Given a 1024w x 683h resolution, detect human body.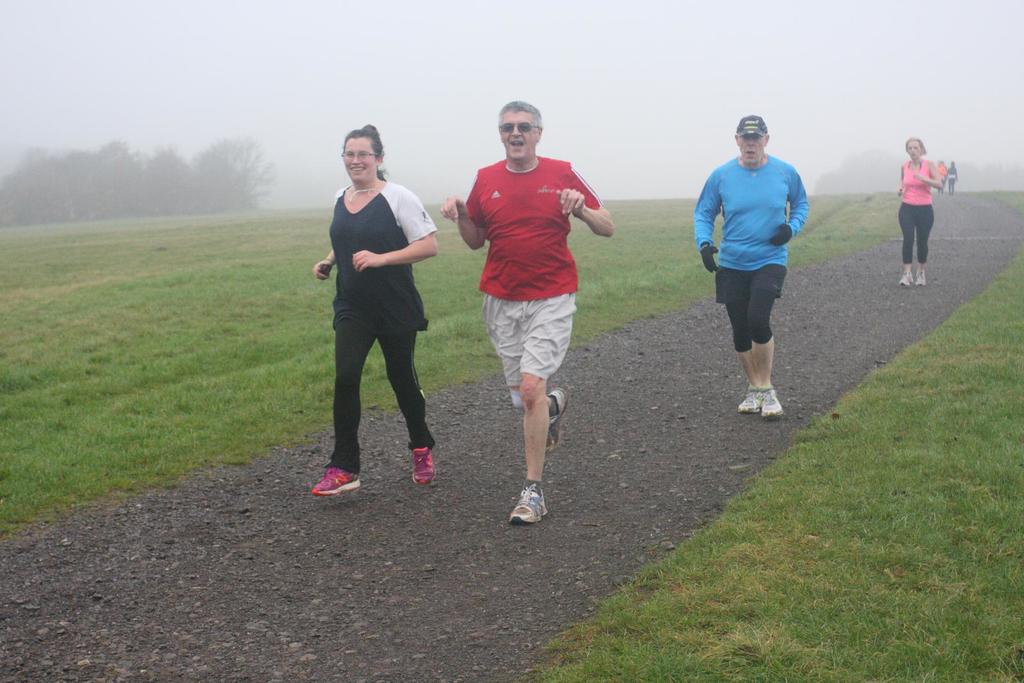
<box>936,165,945,197</box>.
